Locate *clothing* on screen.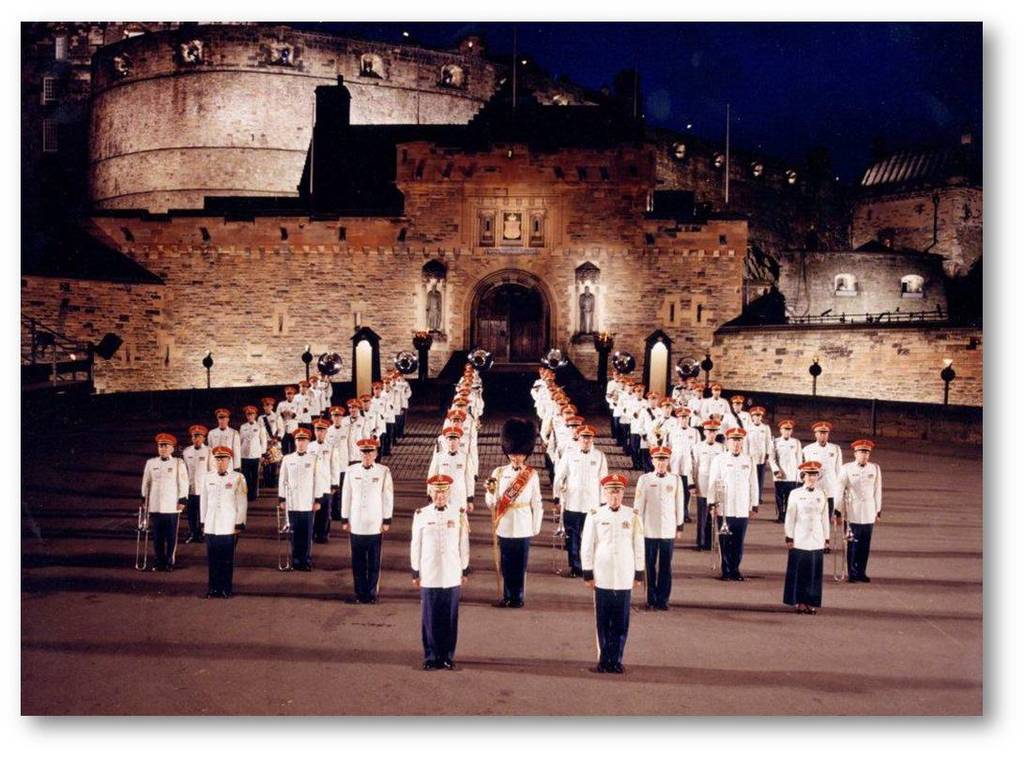
On screen at rect(763, 433, 810, 517).
